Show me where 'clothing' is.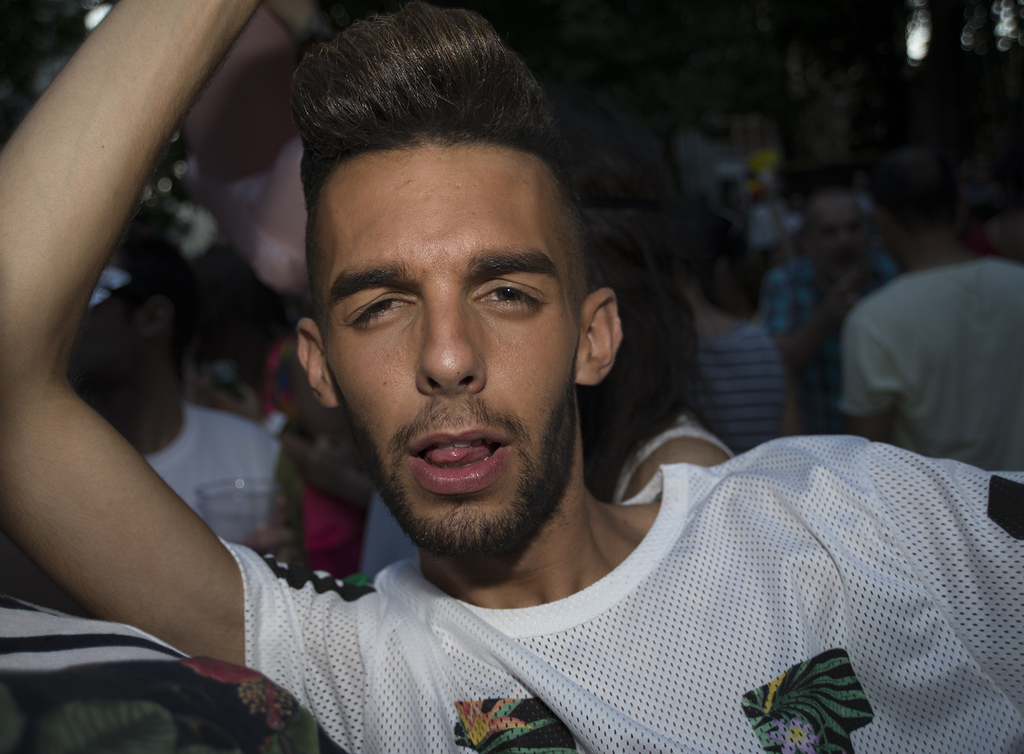
'clothing' is at (x1=690, y1=319, x2=778, y2=449).
